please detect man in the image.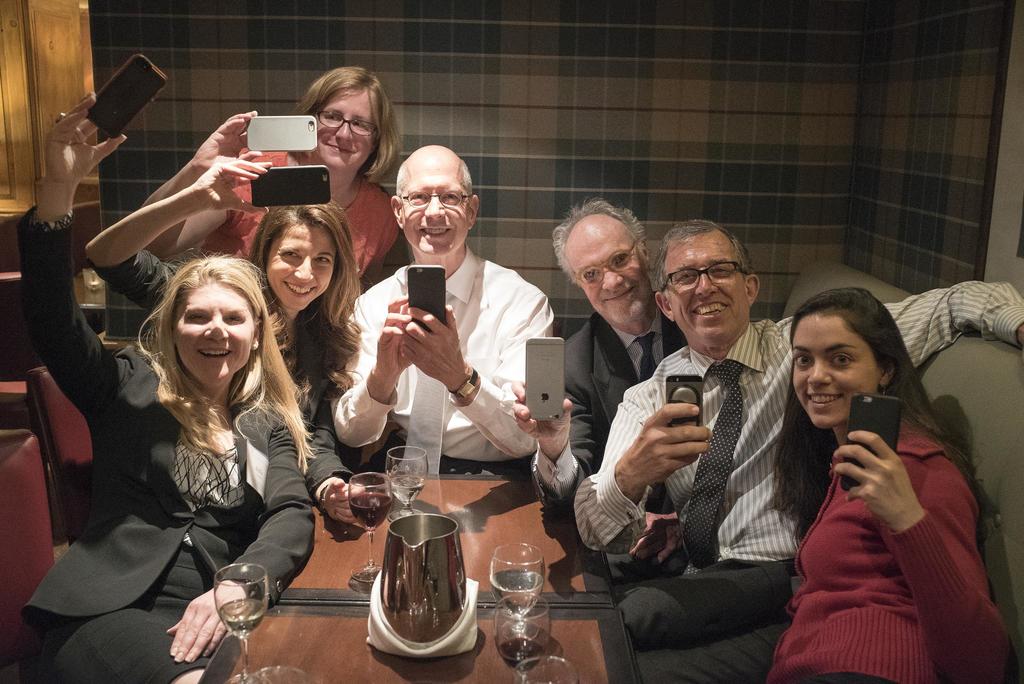
Rect(576, 211, 1023, 645).
